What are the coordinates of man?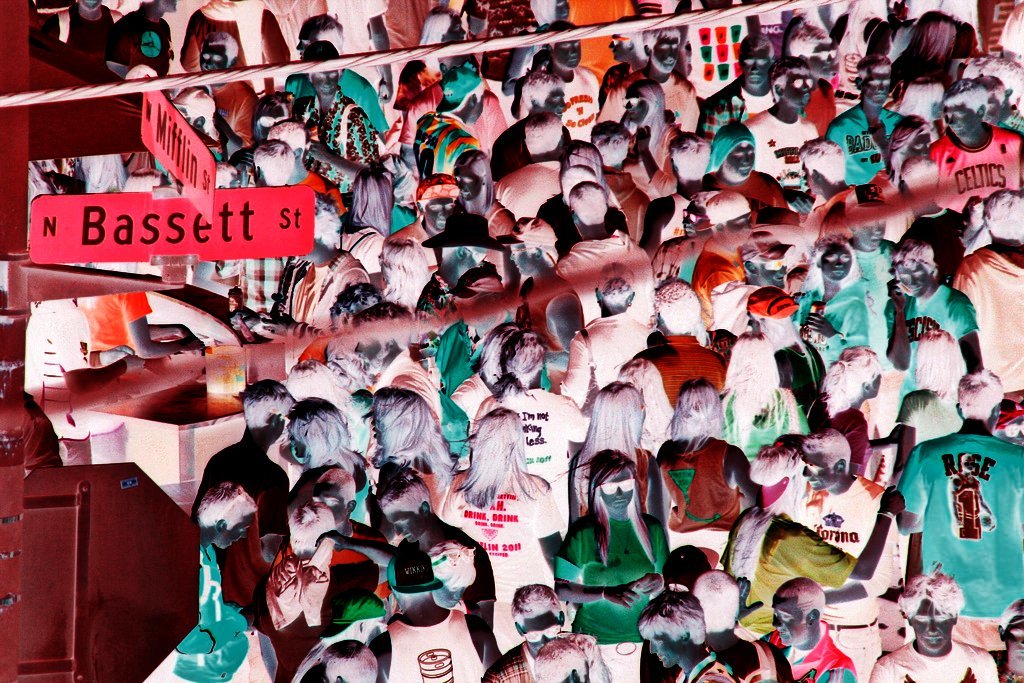
[left=188, top=380, right=291, bottom=526].
